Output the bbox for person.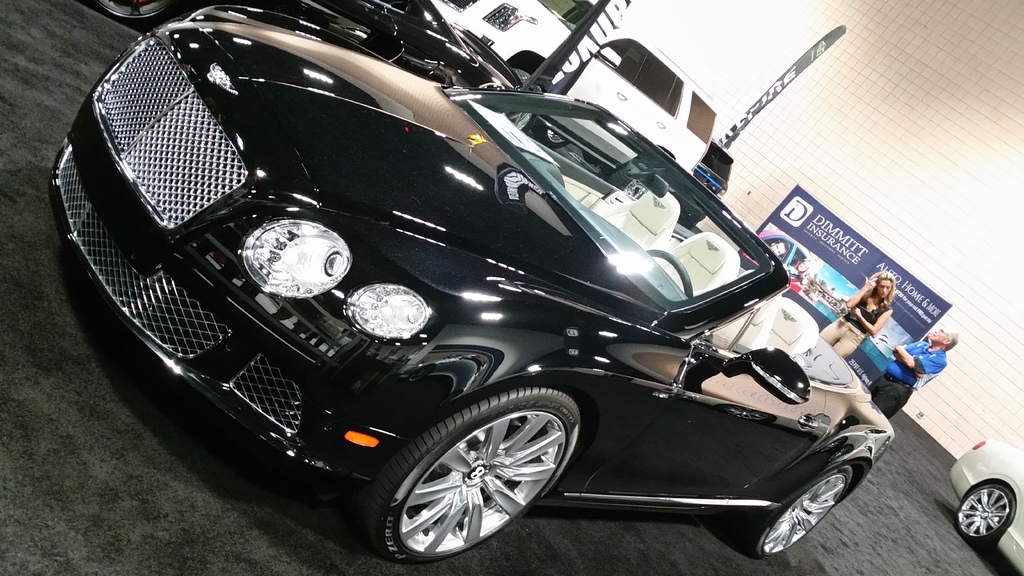
{"x1": 797, "y1": 259, "x2": 814, "y2": 273}.
